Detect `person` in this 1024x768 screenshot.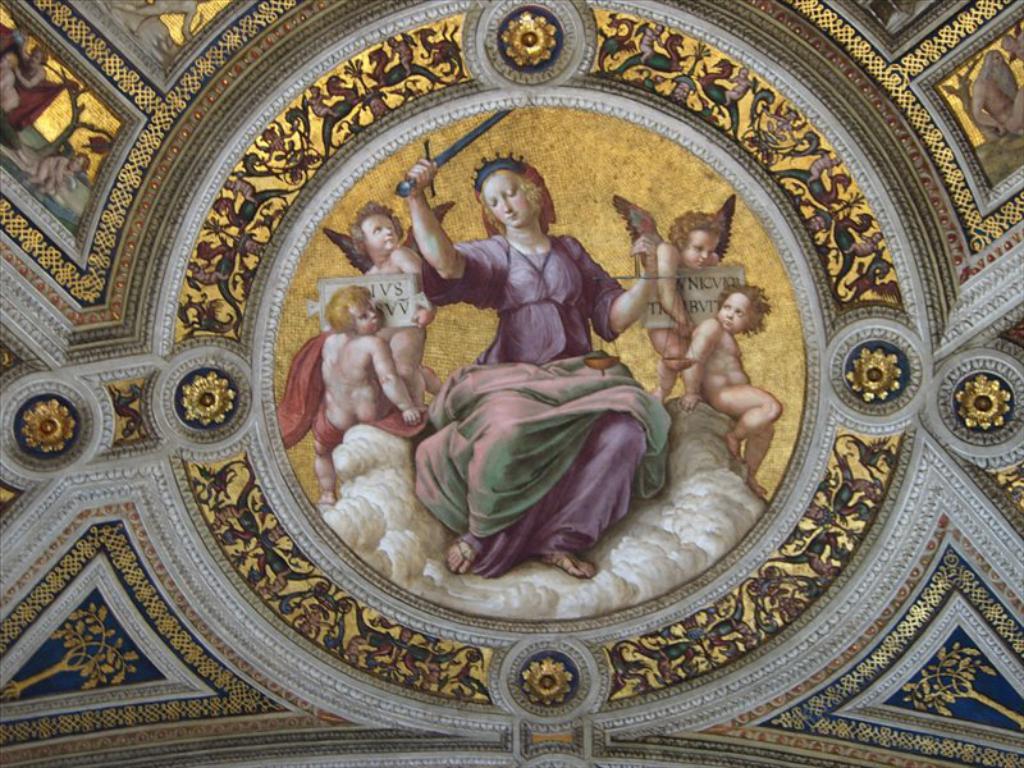
Detection: <box>13,37,51,86</box>.
